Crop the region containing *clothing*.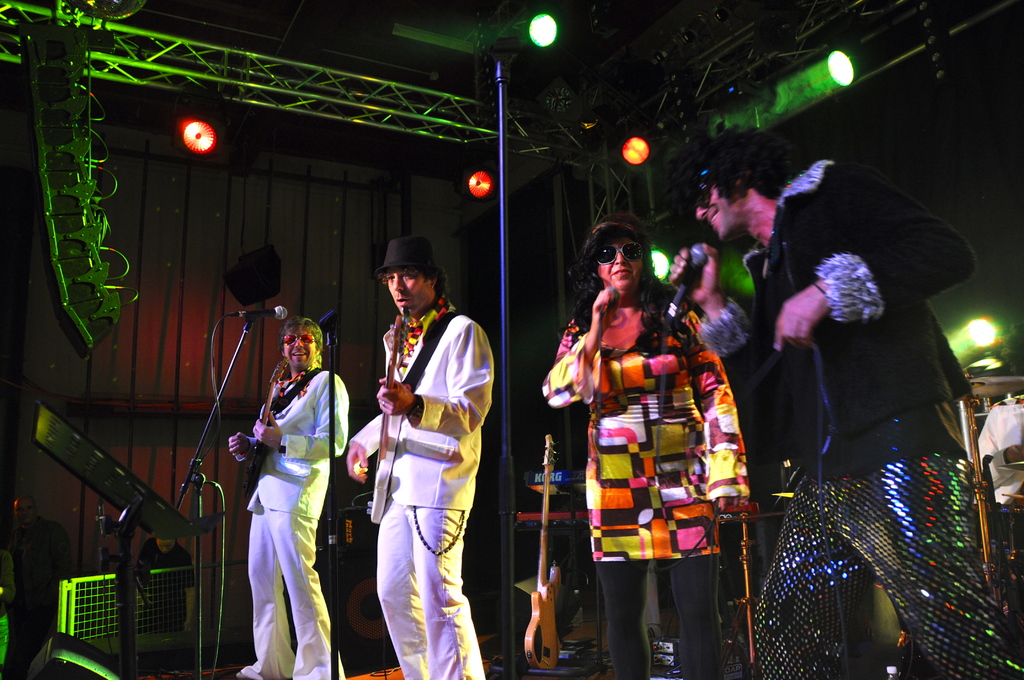
Crop region: Rect(236, 344, 337, 663).
